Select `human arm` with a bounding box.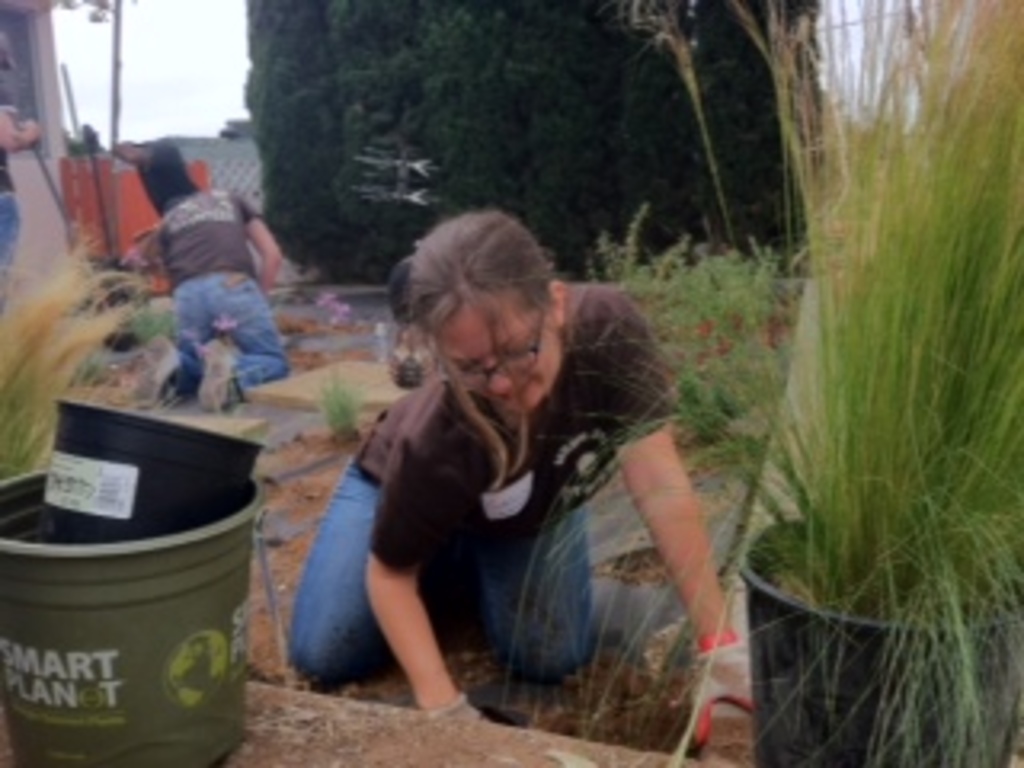
left=582, top=406, right=726, bottom=678.
